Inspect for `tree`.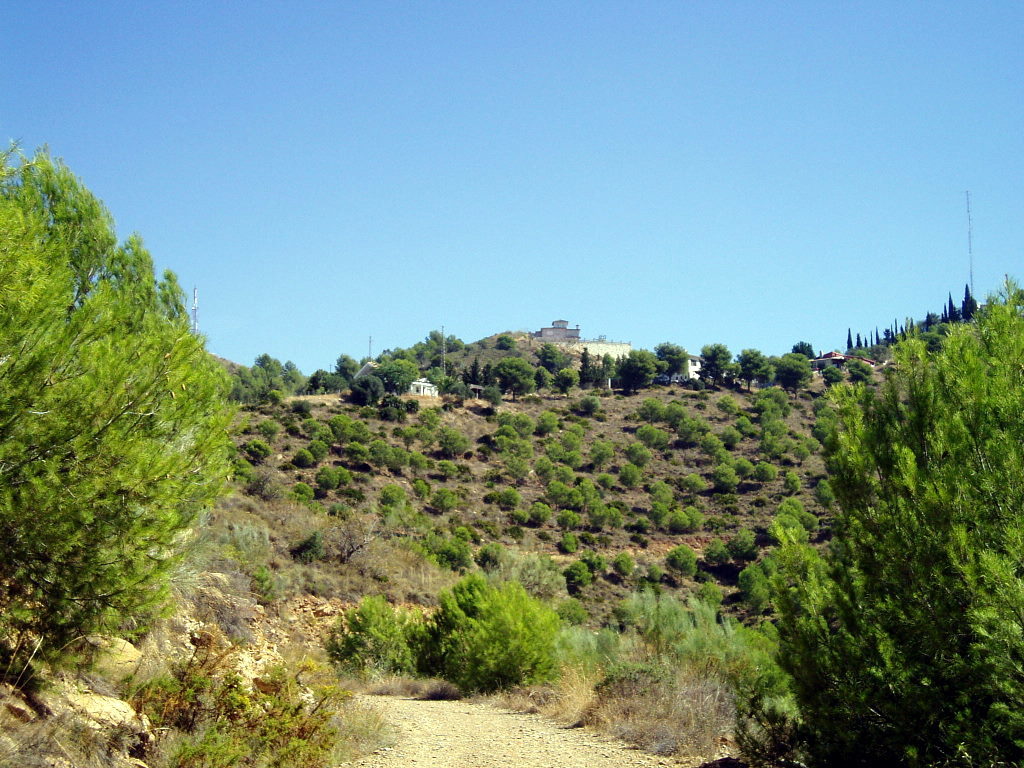
Inspection: (x1=11, y1=161, x2=250, y2=671).
